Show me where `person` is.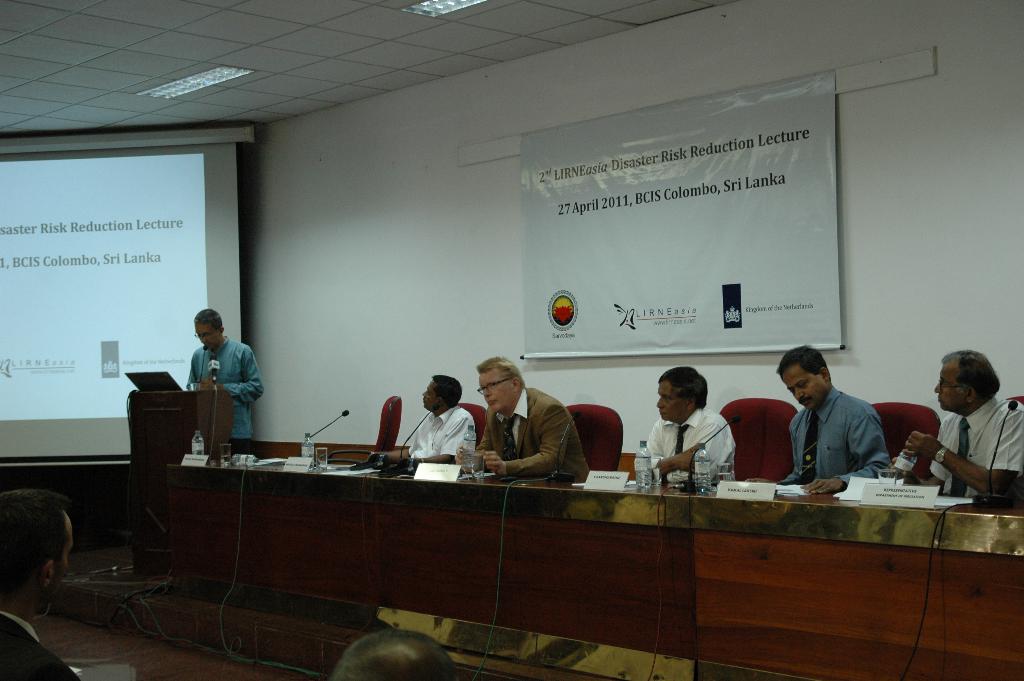
`person` is at rect(0, 490, 81, 680).
